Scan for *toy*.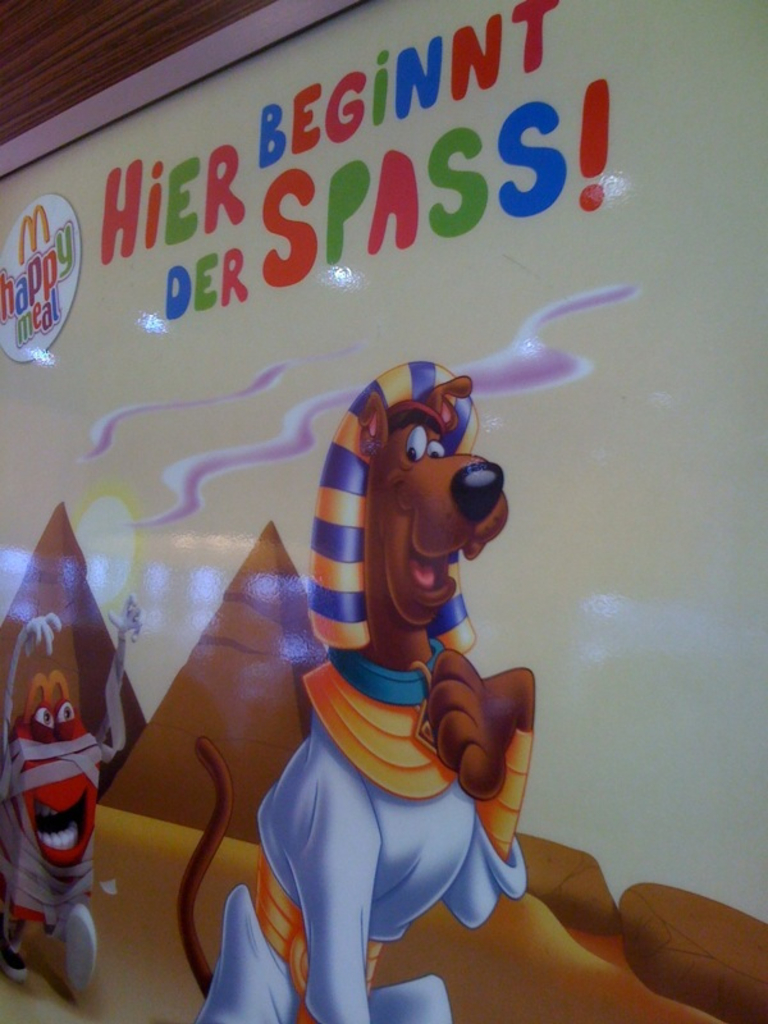
Scan result: bbox=(184, 351, 538, 1023).
